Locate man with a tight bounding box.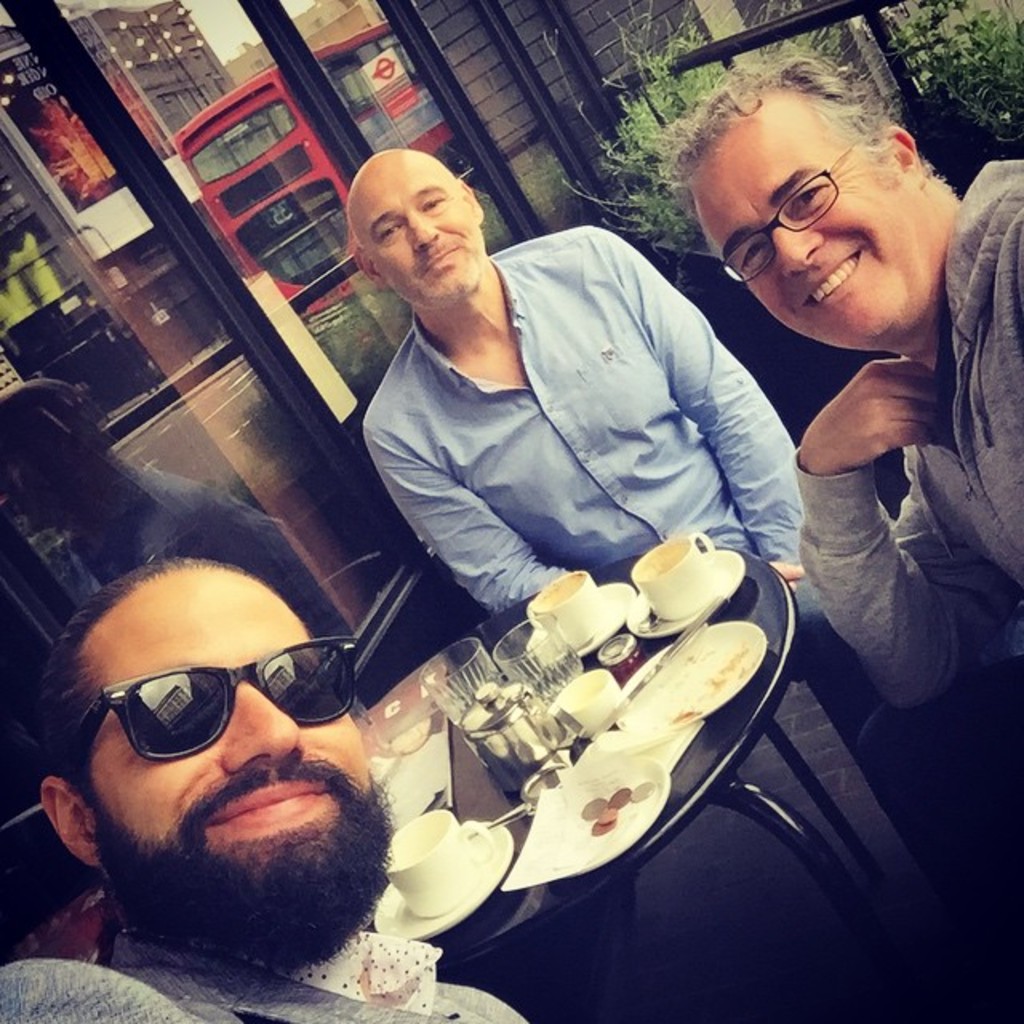
(296, 158, 827, 662).
